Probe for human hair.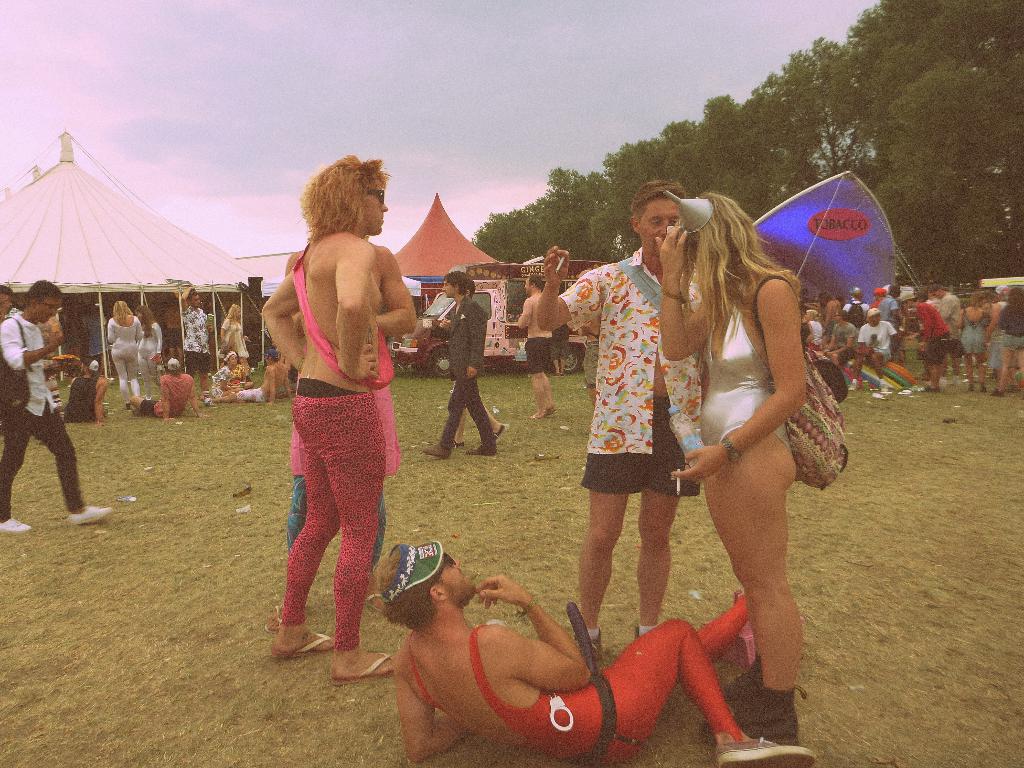
Probe result: detection(26, 276, 66, 308).
